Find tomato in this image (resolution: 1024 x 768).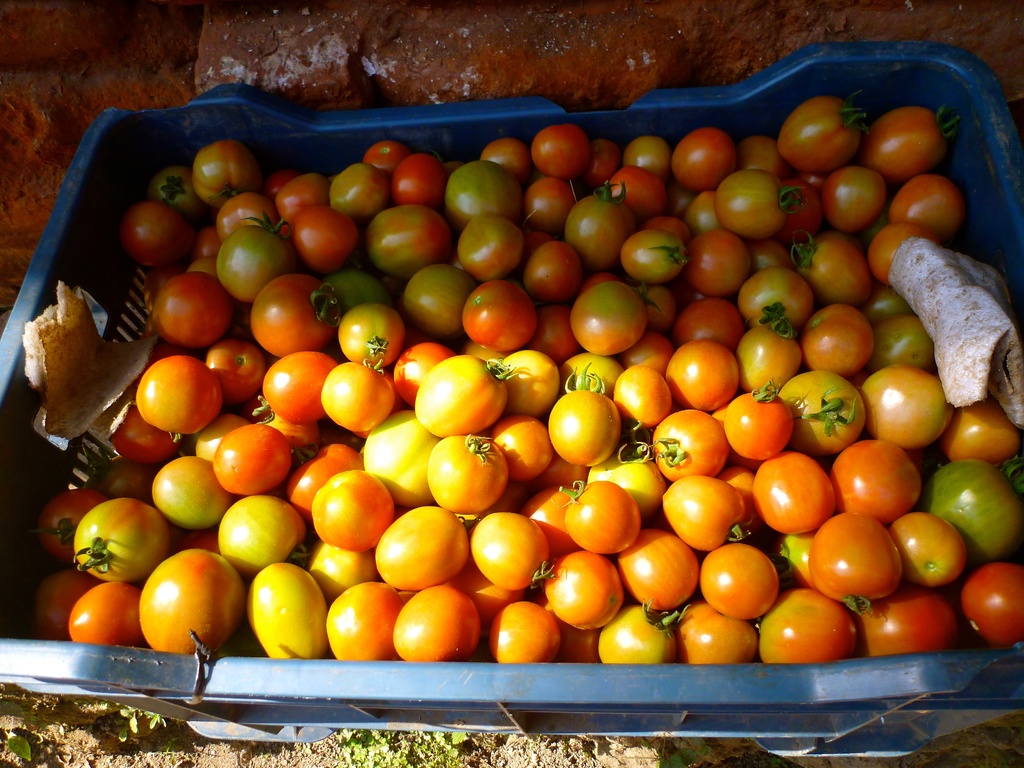
region(149, 455, 239, 529).
